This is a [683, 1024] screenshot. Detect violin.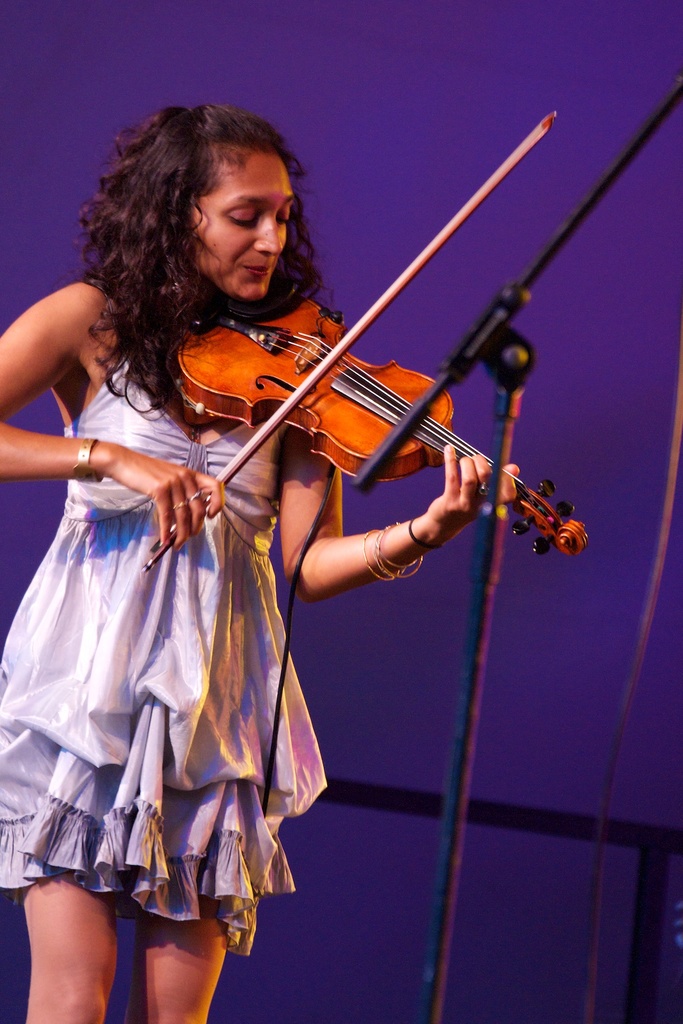
l=117, t=186, r=581, b=669.
